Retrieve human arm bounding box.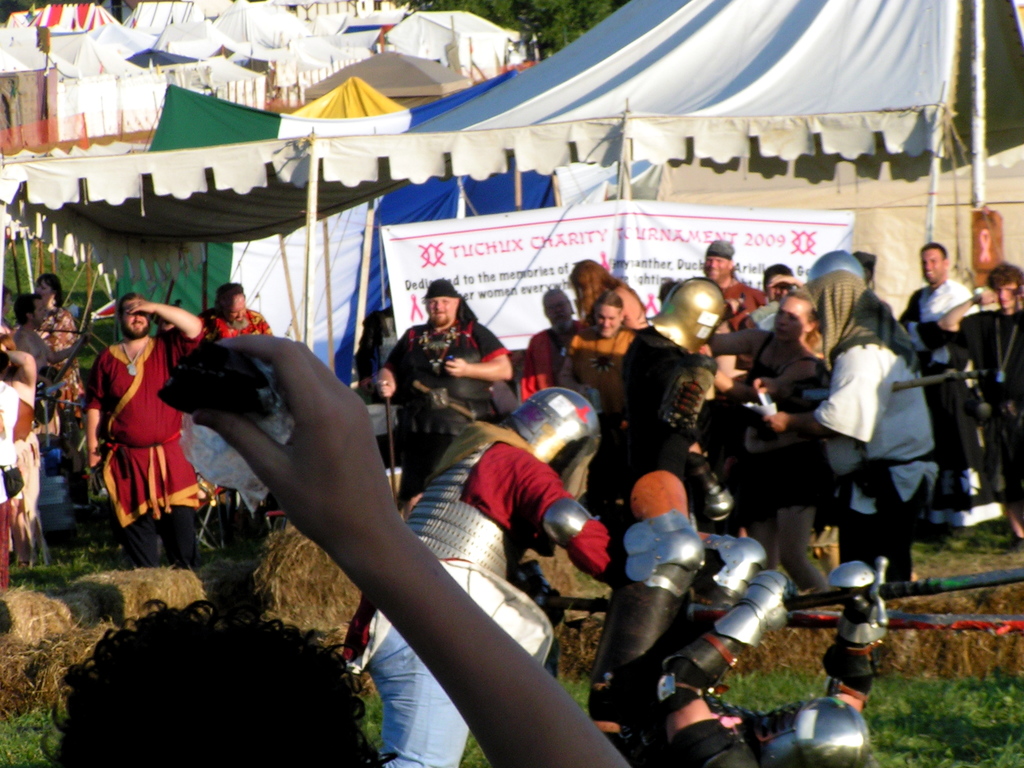
Bounding box: Rect(930, 284, 993, 347).
